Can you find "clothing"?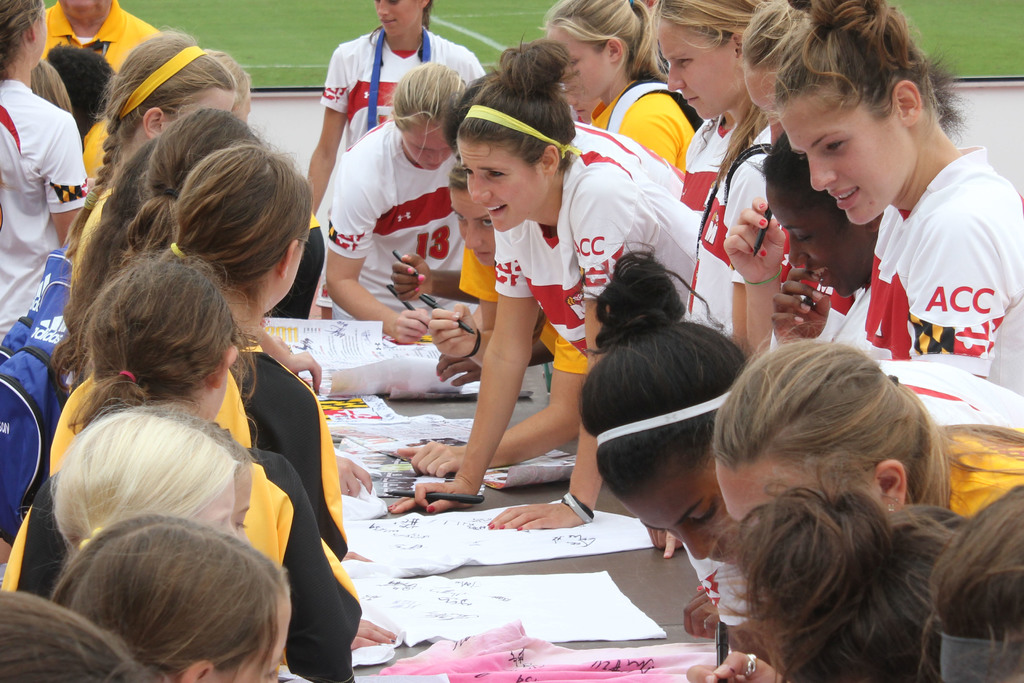
Yes, bounding box: region(28, 353, 347, 557).
